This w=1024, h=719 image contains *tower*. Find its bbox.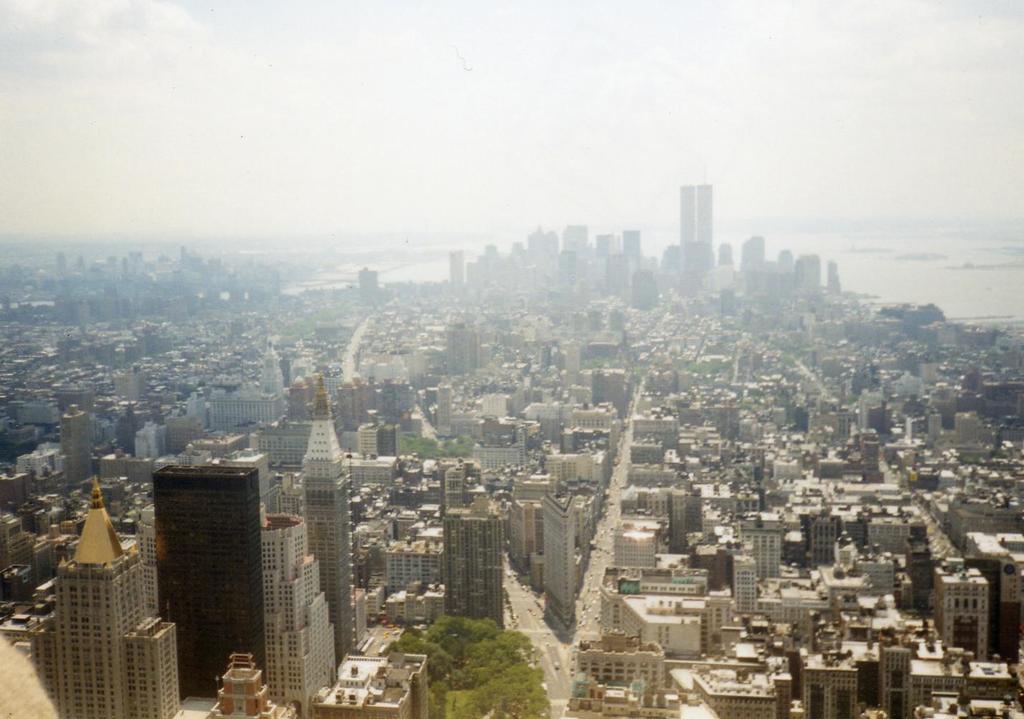
680:186:693:273.
